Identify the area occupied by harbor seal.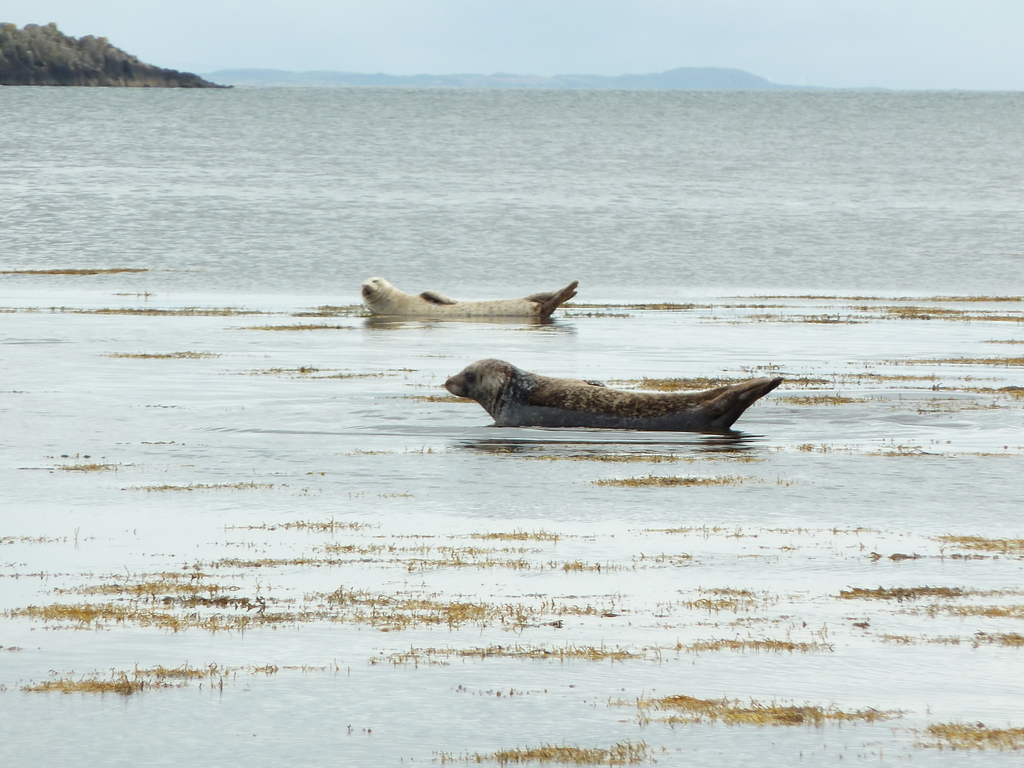
Area: 356,276,578,323.
